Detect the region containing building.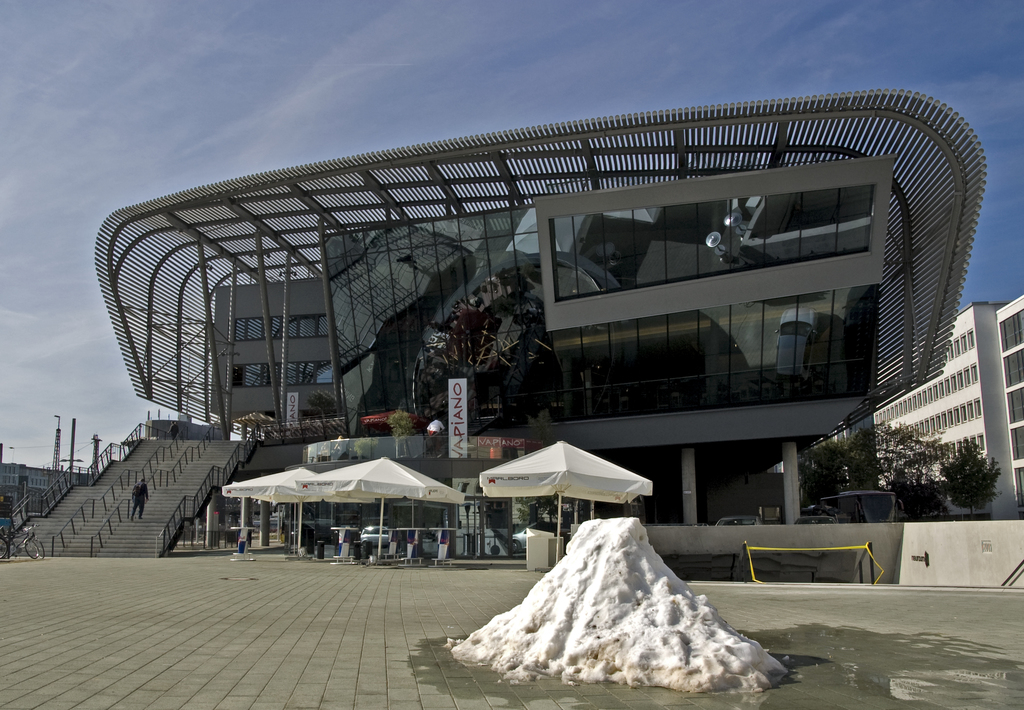
{"left": 0, "top": 462, "right": 86, "bottom": 506}.
